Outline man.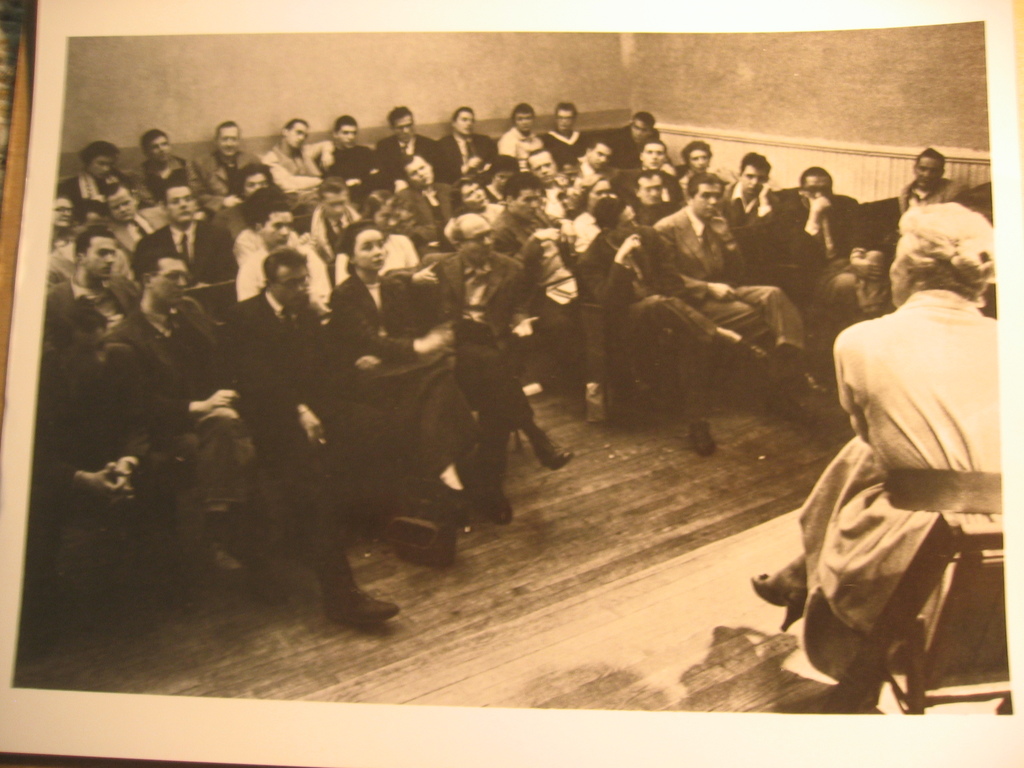
Outline: (604, 111, 672, 188).
